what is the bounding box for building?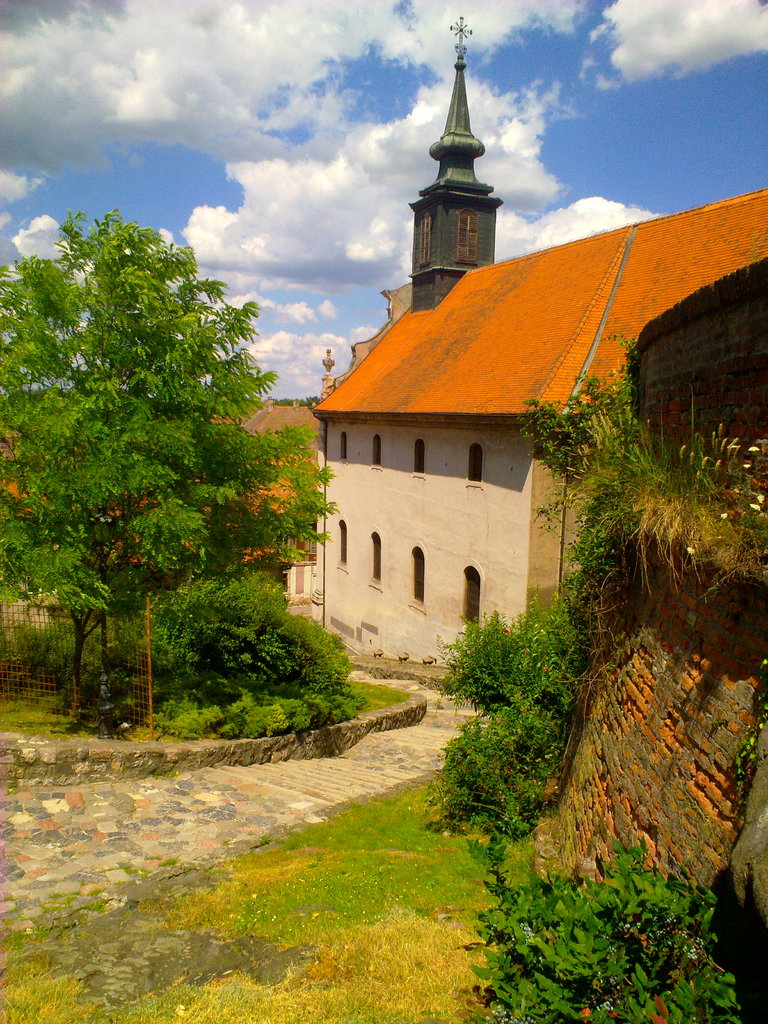
{"left": 5, "top": 393, "right": 321, "bottom": 600}.
